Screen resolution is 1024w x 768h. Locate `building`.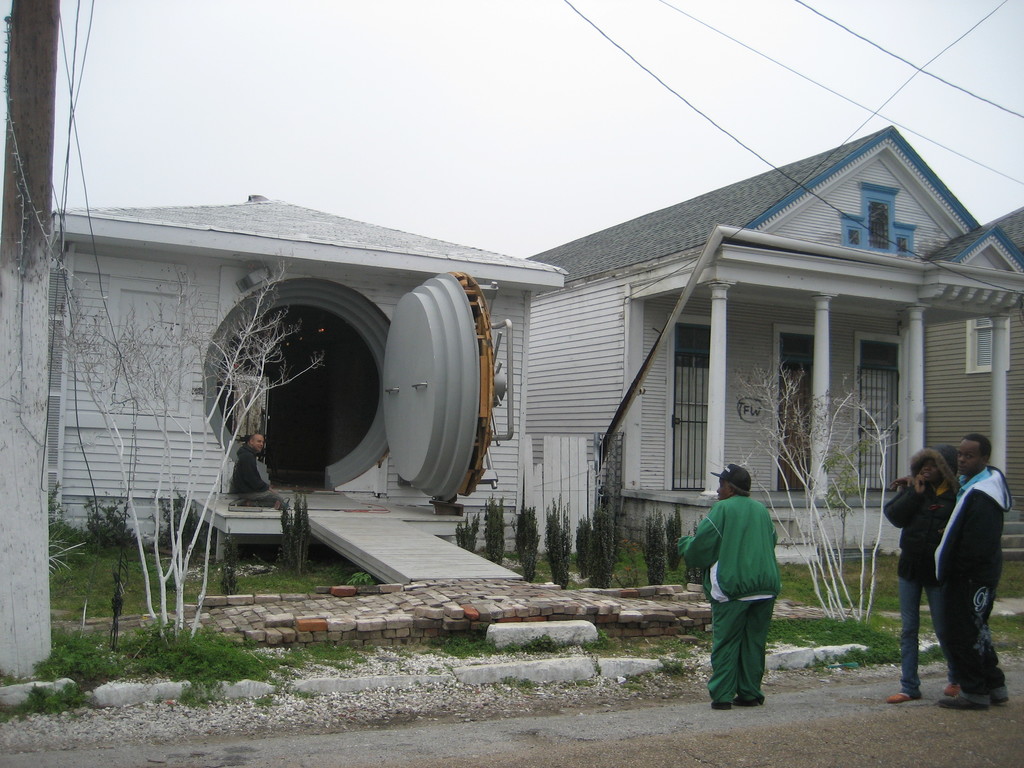
left=929, top=209, right=1023, bottom=511.
